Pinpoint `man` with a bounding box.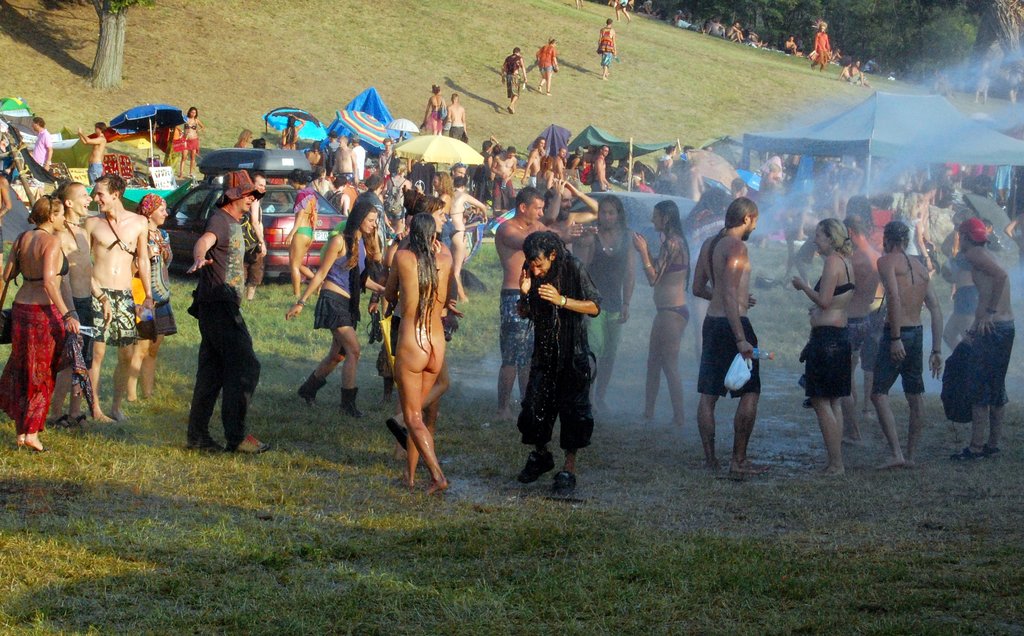
956:215:1015:455.
